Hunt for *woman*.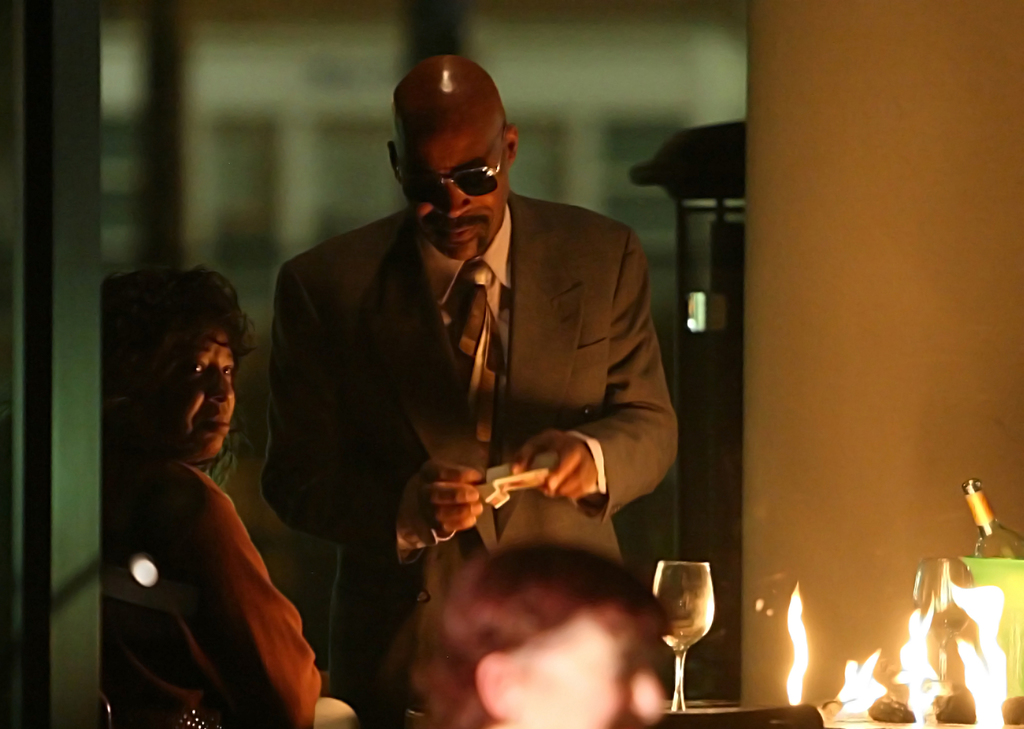
Hunted down at [188, 85, 678, 636].
